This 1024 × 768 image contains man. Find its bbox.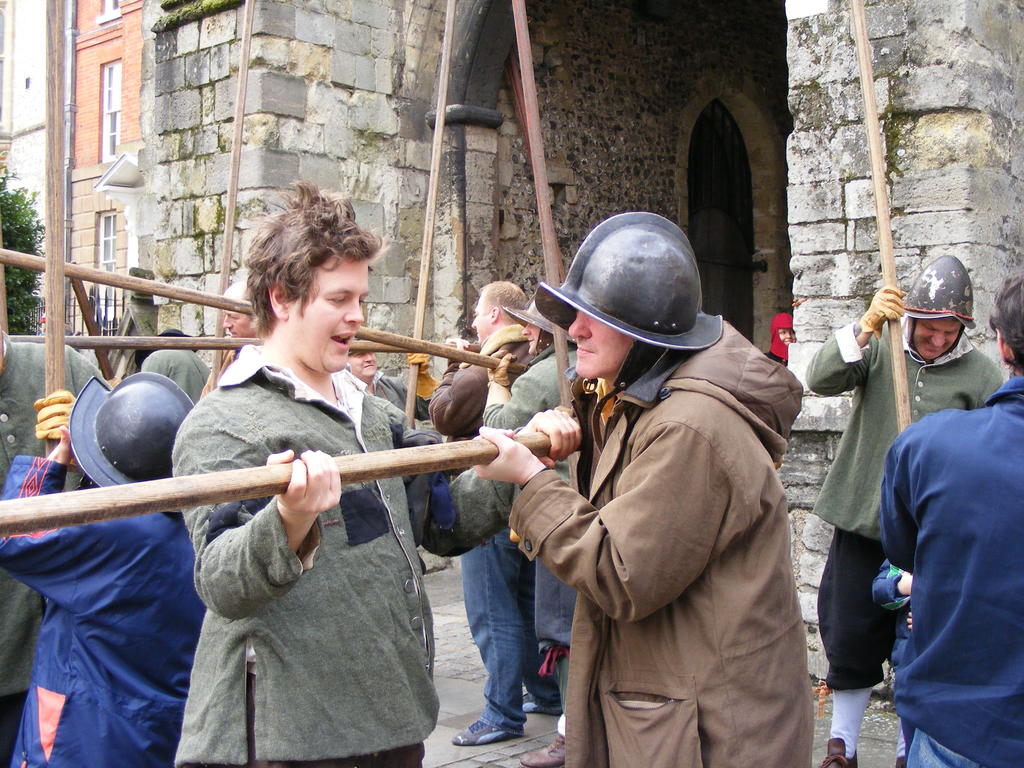
[484,291,582,754].
